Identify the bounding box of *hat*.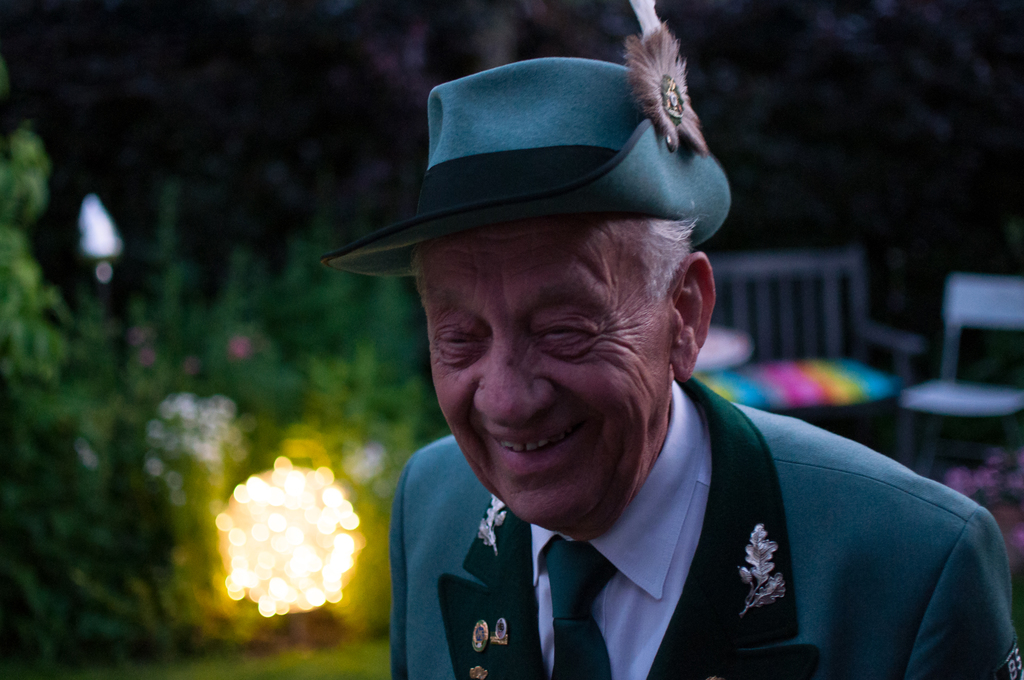
(328,0,733,282).
